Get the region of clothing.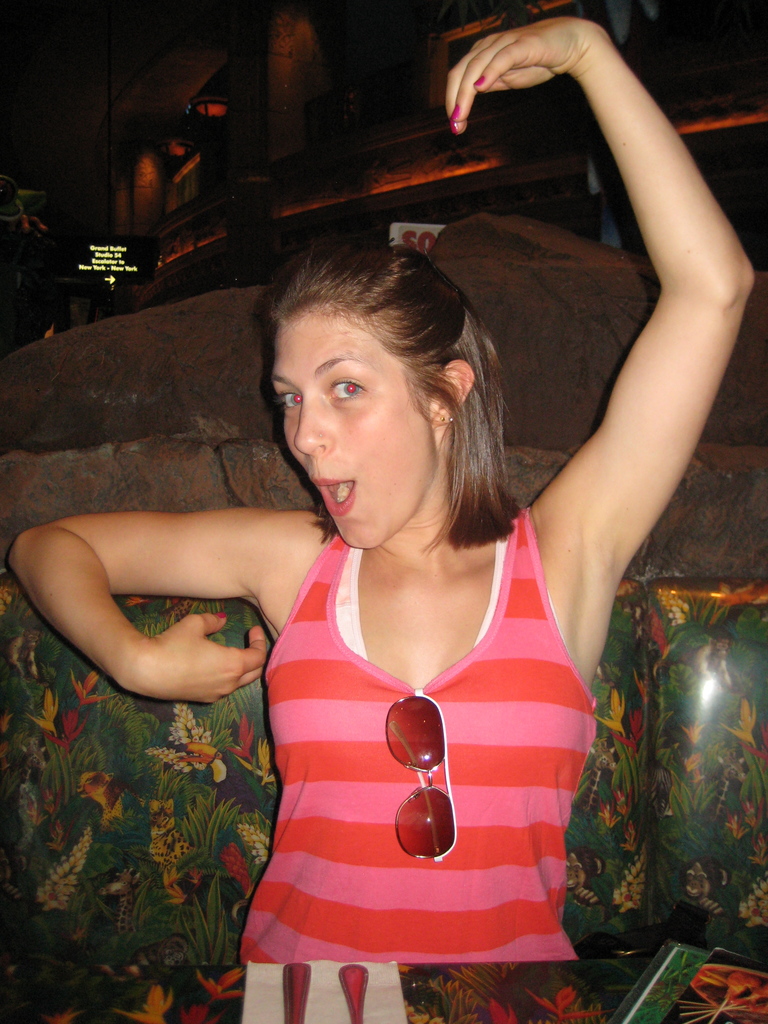
[x1=248, y1=527, x2=598, y2=1000].
